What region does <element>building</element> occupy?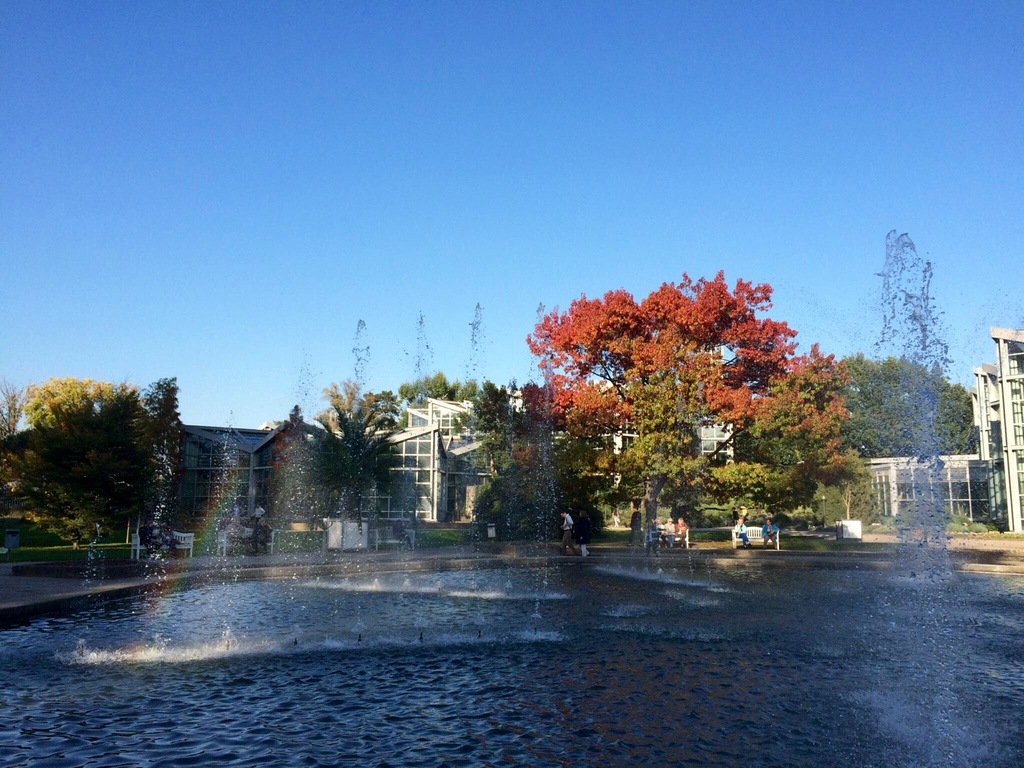
box(177, 421, 495, 529).
